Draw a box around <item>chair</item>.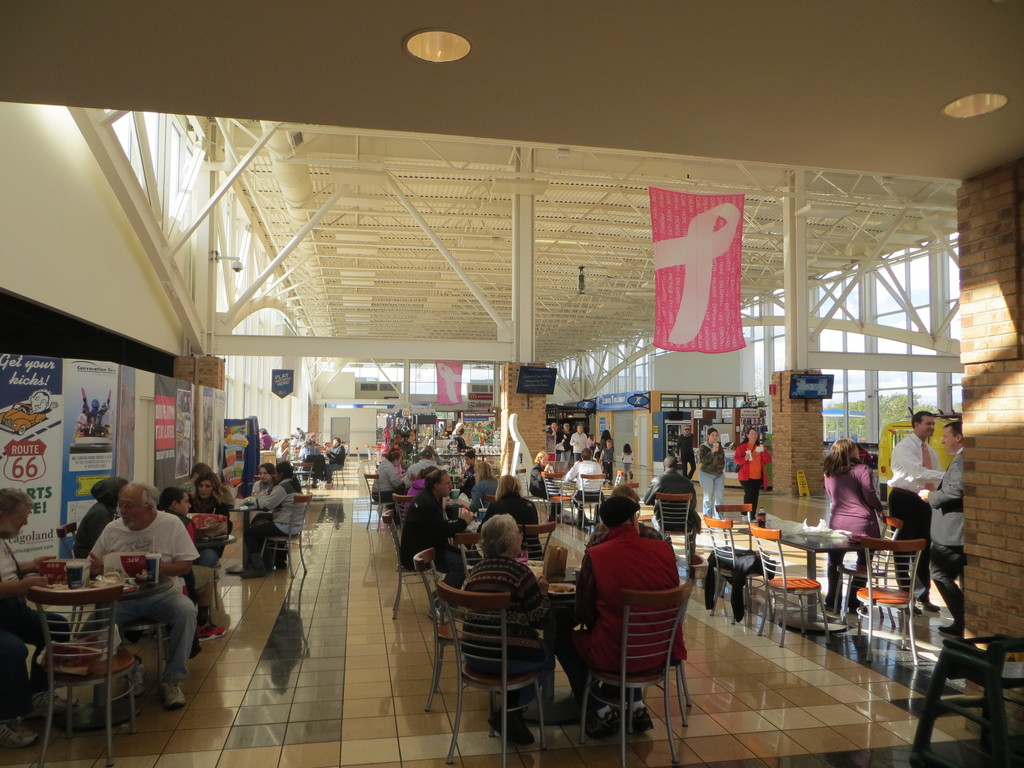
(715,504,769,554).
